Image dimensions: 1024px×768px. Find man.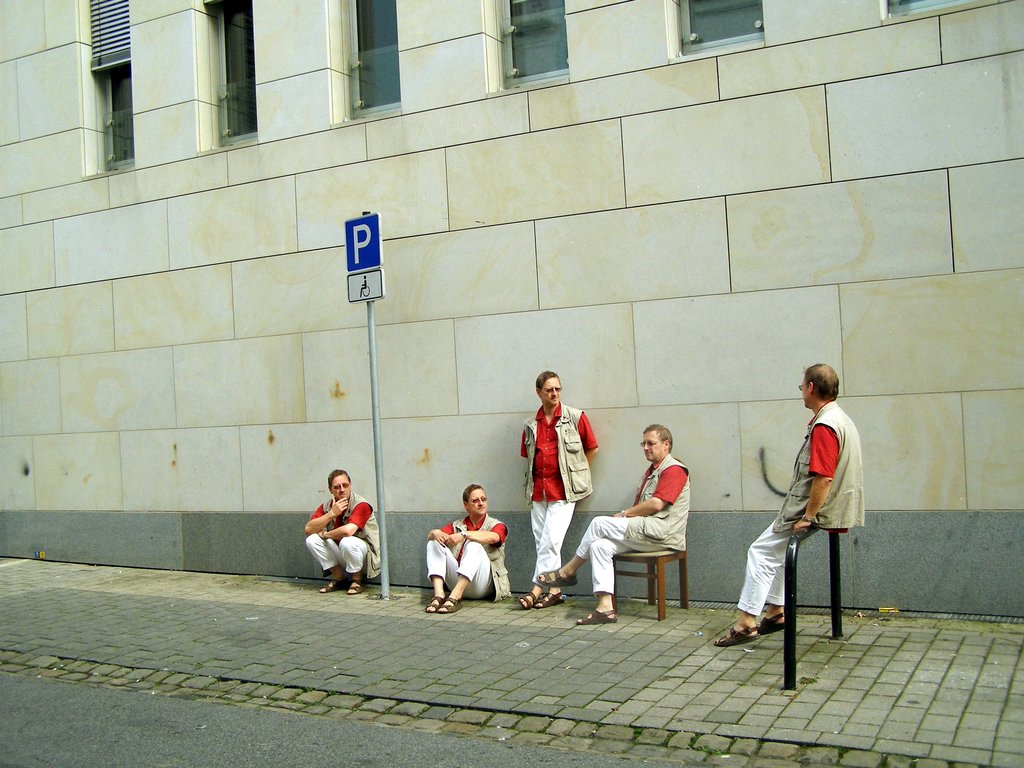
locate(516, 372, 598, 611).
